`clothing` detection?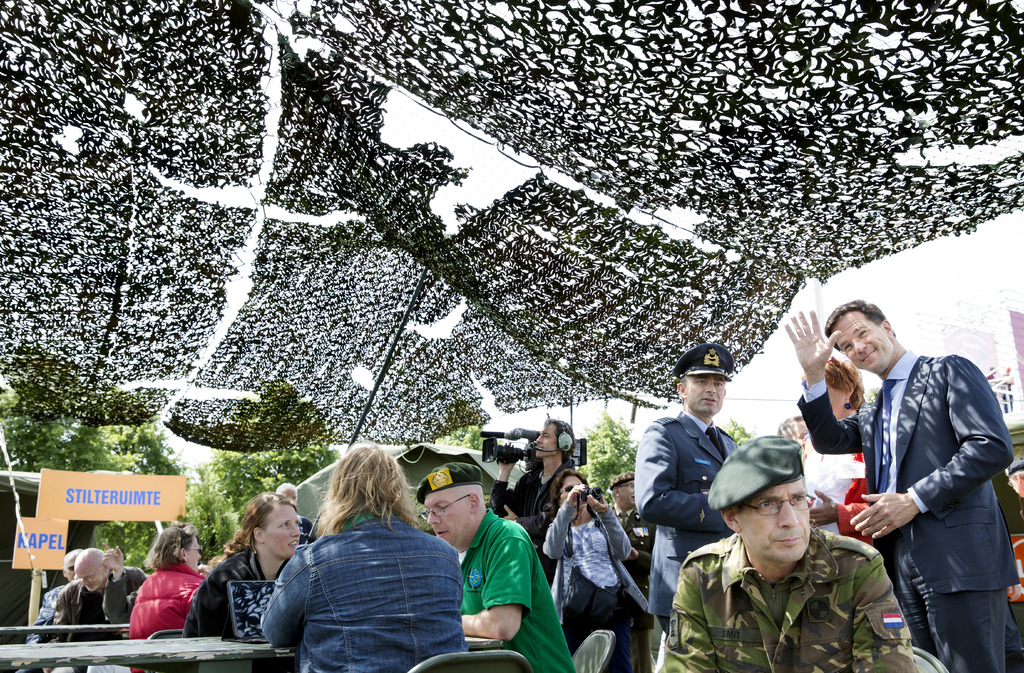
{"x1": 538, "y1": 497, "x2": 658, "y2": 672}
